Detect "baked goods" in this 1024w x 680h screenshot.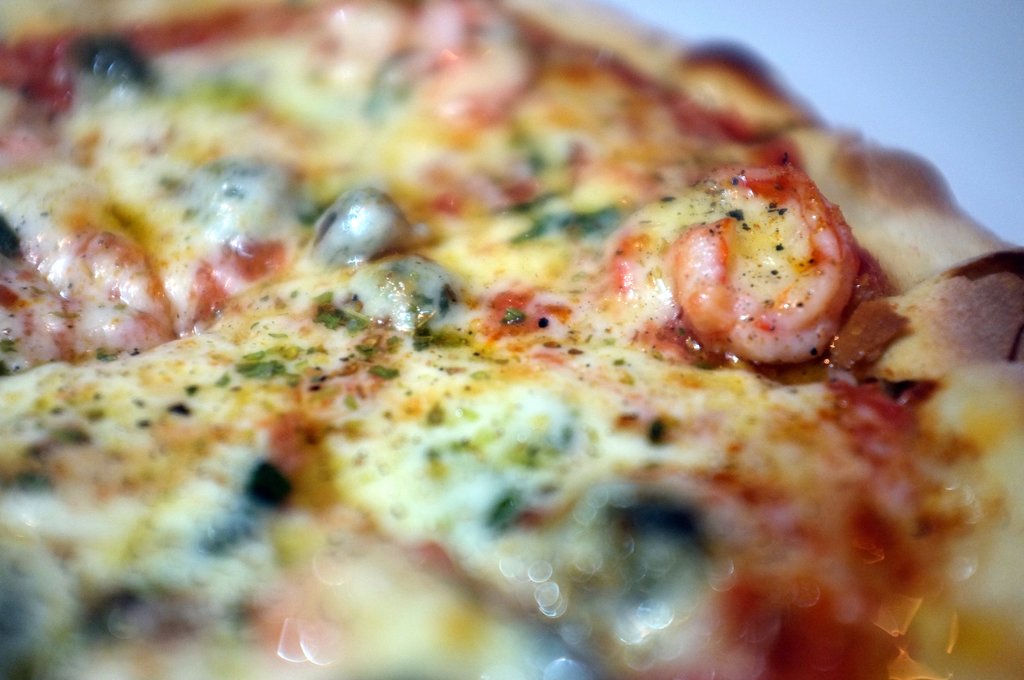
Detection: box(0, 0, 1023, 679).
